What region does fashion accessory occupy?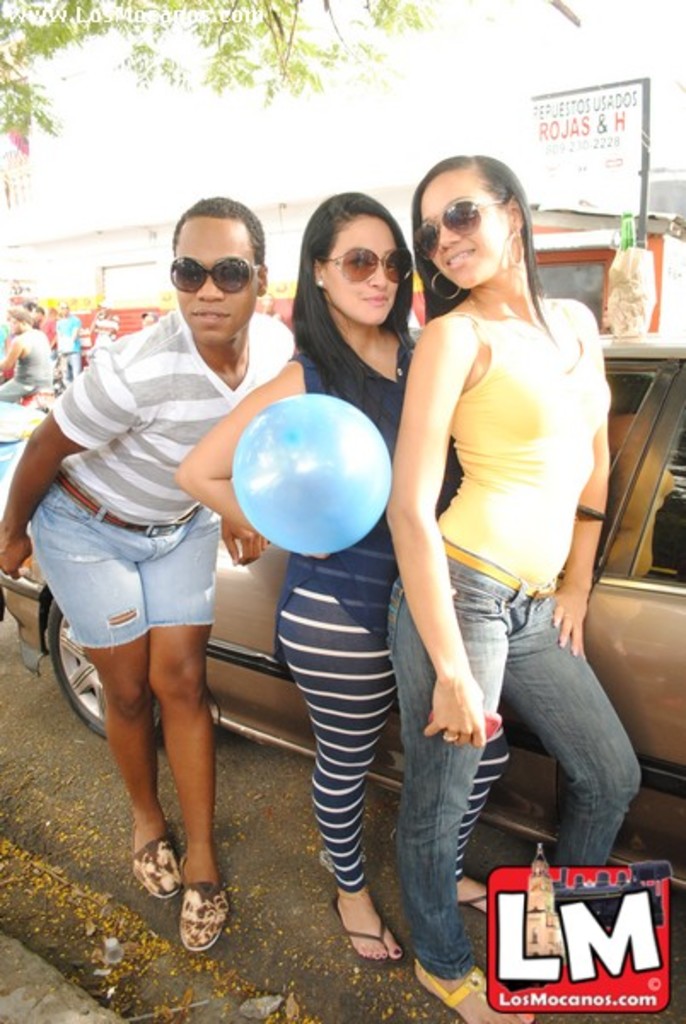
left=319, top=242, right=416, bottom=285.
